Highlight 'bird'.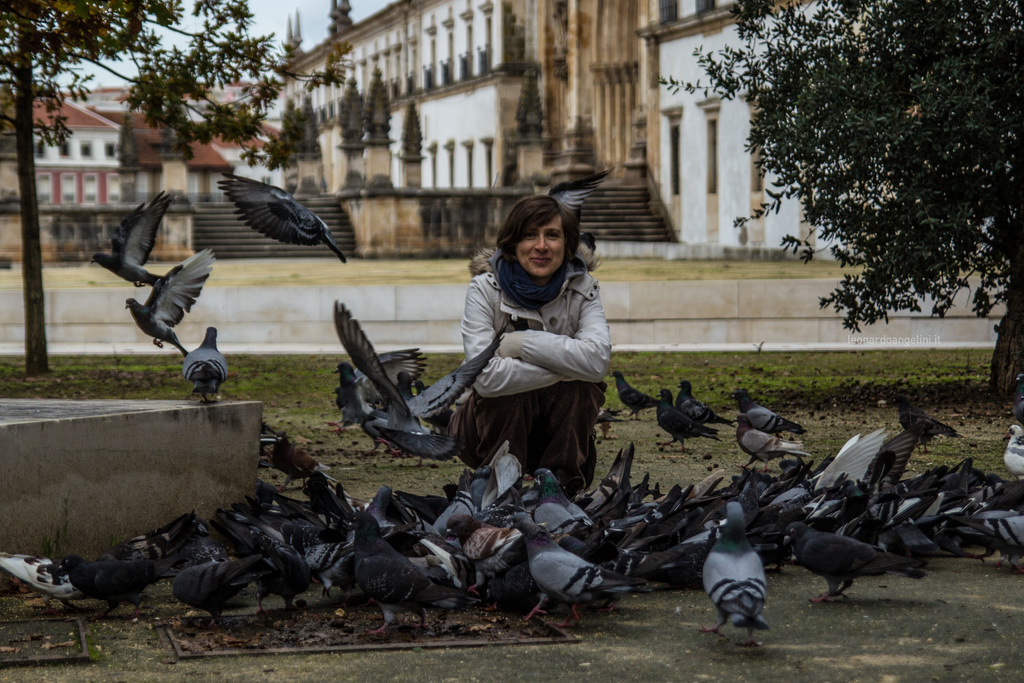
Highlighted region: [left=167, top=537, right=260, bottom=637].
